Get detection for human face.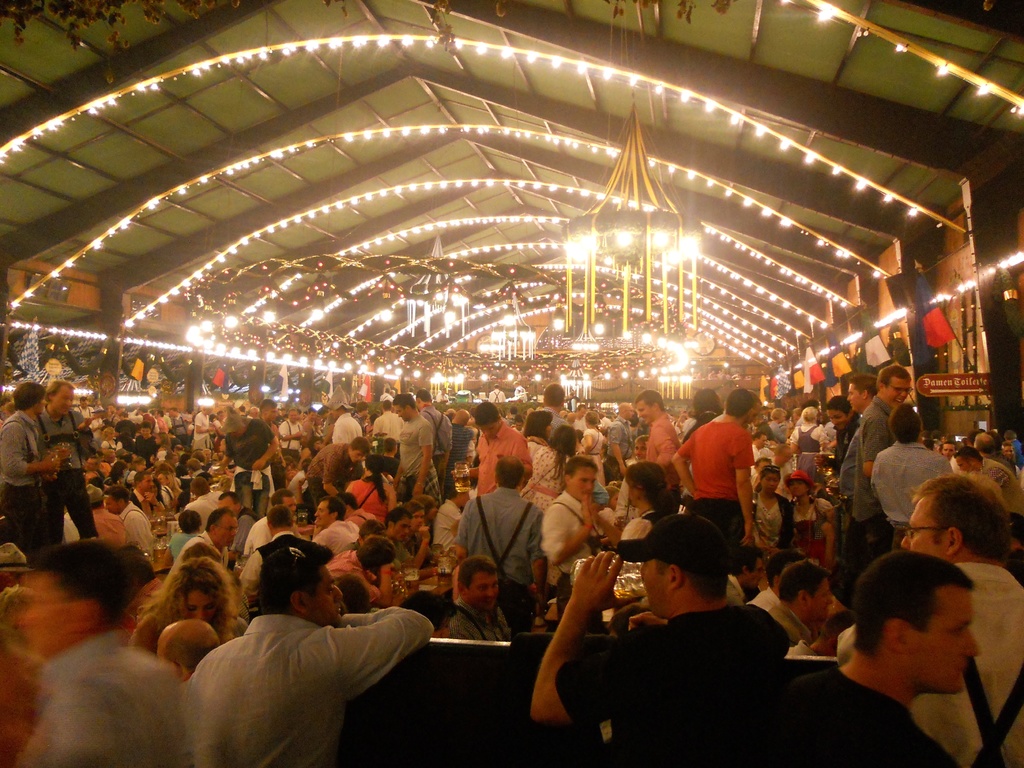
Detection: BBox(942, 443, 952, 458).
